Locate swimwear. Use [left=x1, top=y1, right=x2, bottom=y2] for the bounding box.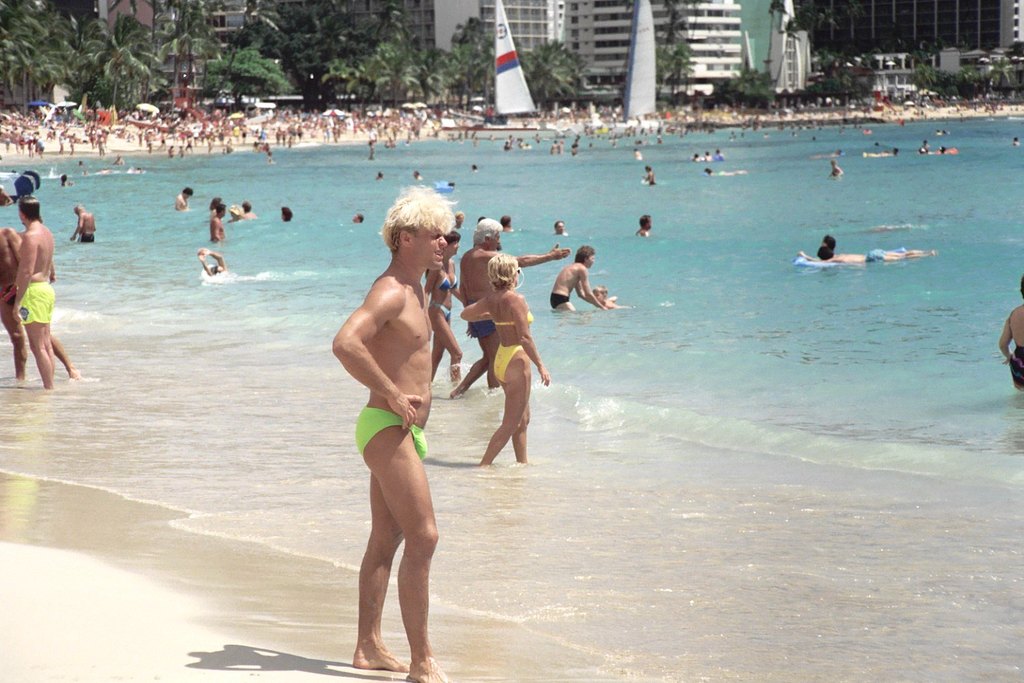
[left=493, top=344, right=527, bottom=387].
